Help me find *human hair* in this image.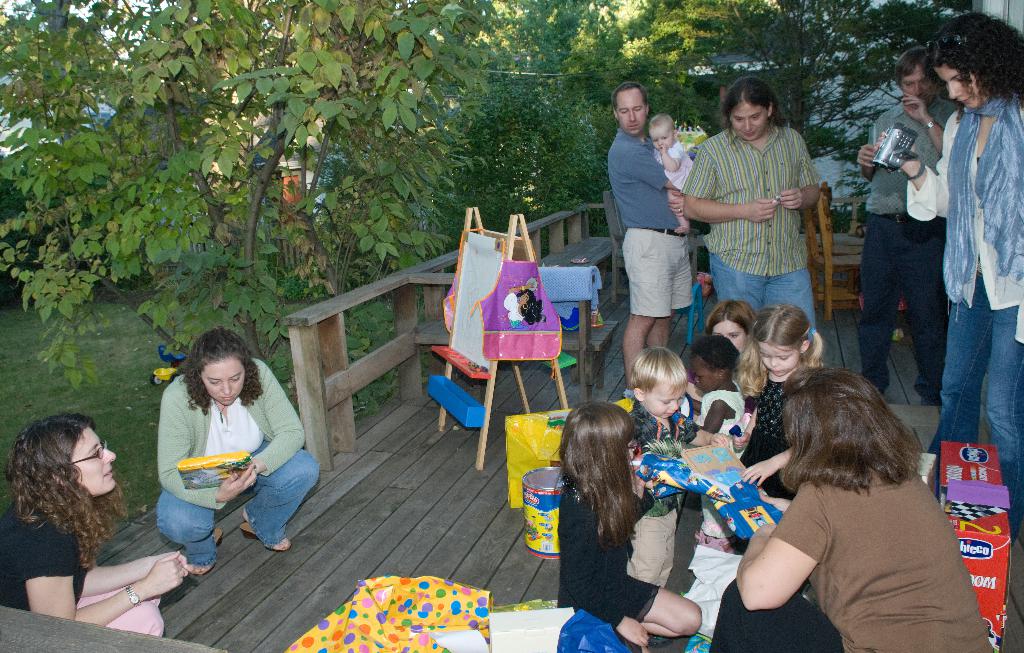
Found it: 645:113:674:129.
